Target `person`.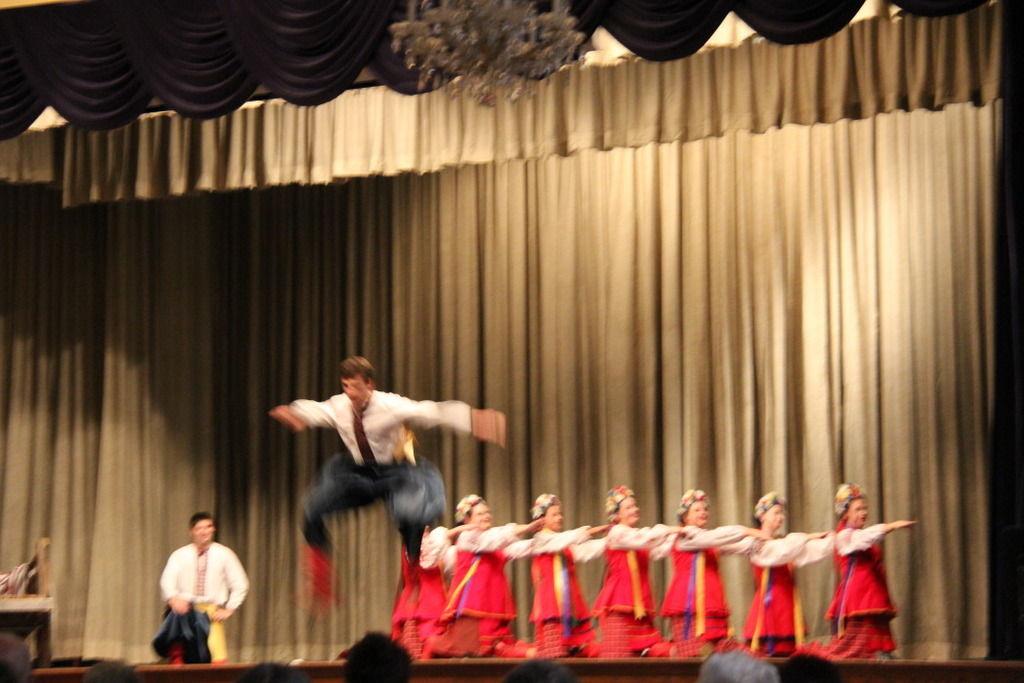
Target region: 270, 355, 507, 616.
